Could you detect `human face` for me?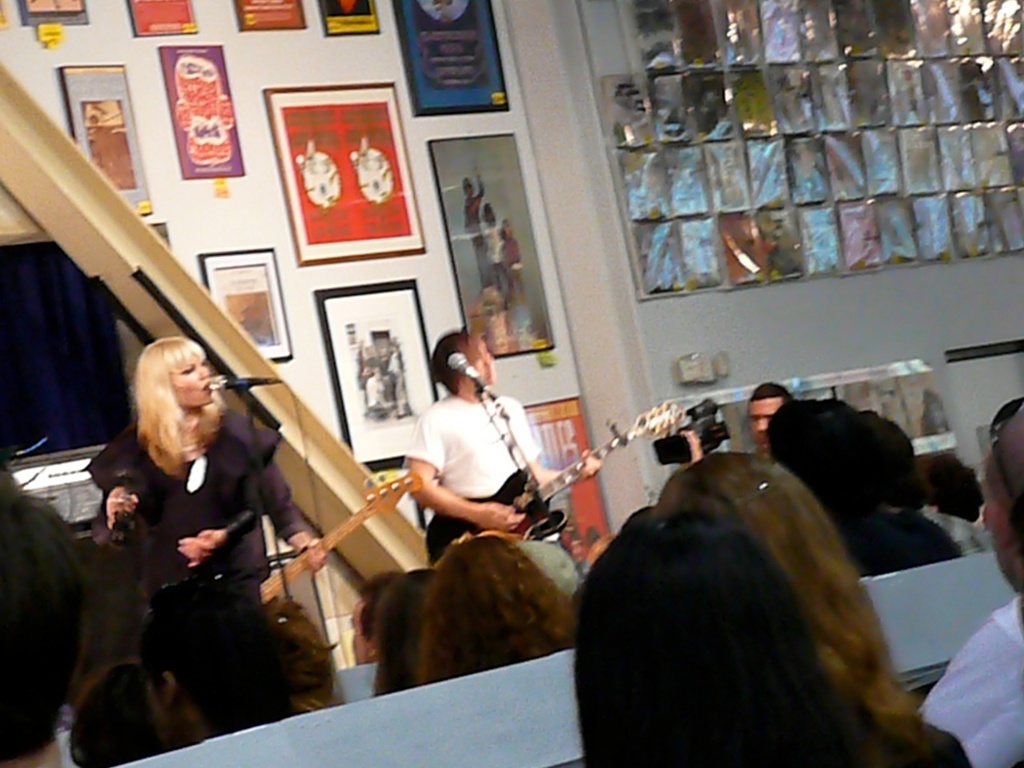
Detection result: {"left": 474, "top": 341, "right": 496, "bottom": 386}.
